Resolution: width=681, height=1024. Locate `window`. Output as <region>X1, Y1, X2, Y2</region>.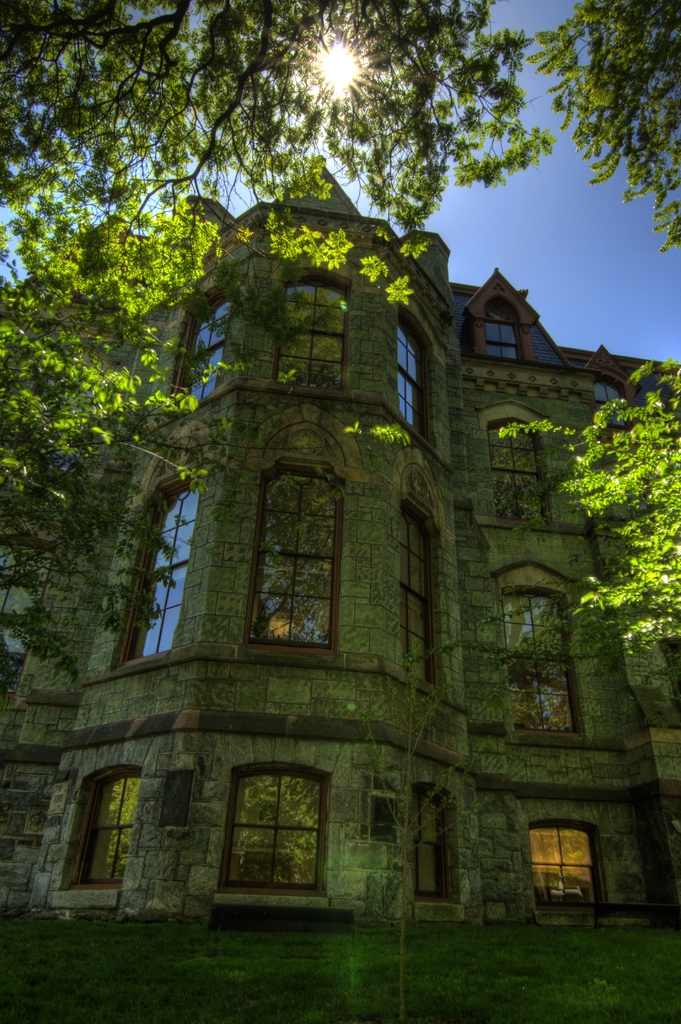
<region>400, 495, 440, 686</region>.
